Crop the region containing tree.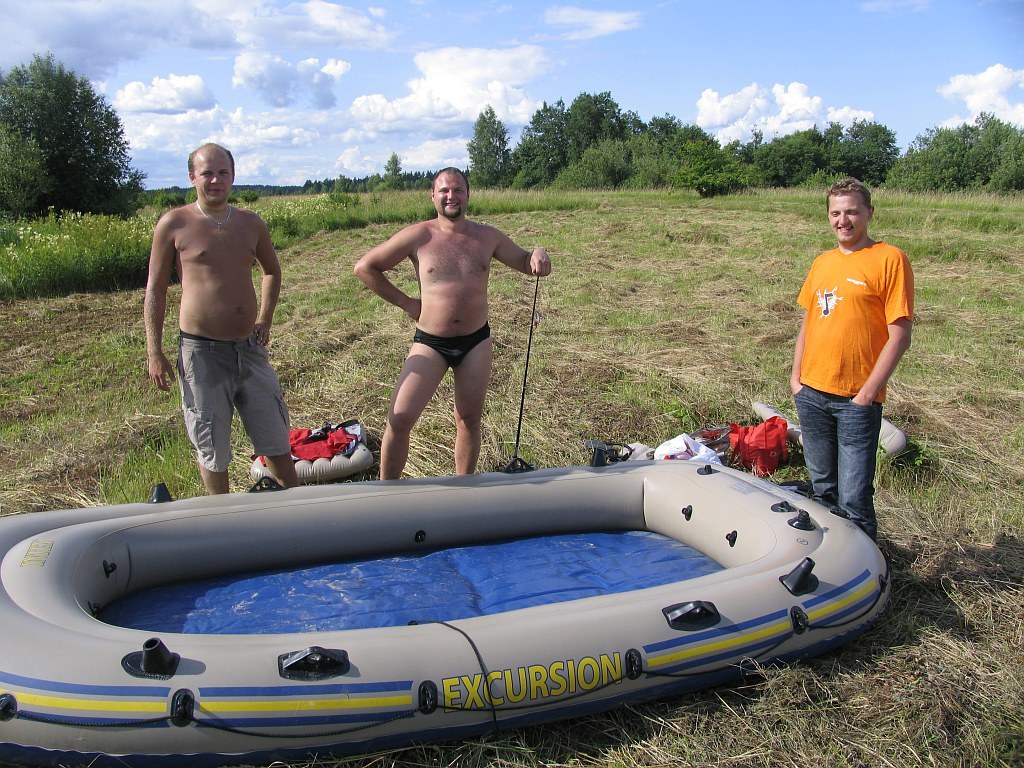
Crop region: (left=20, top=60, right=120, bottom=212).
